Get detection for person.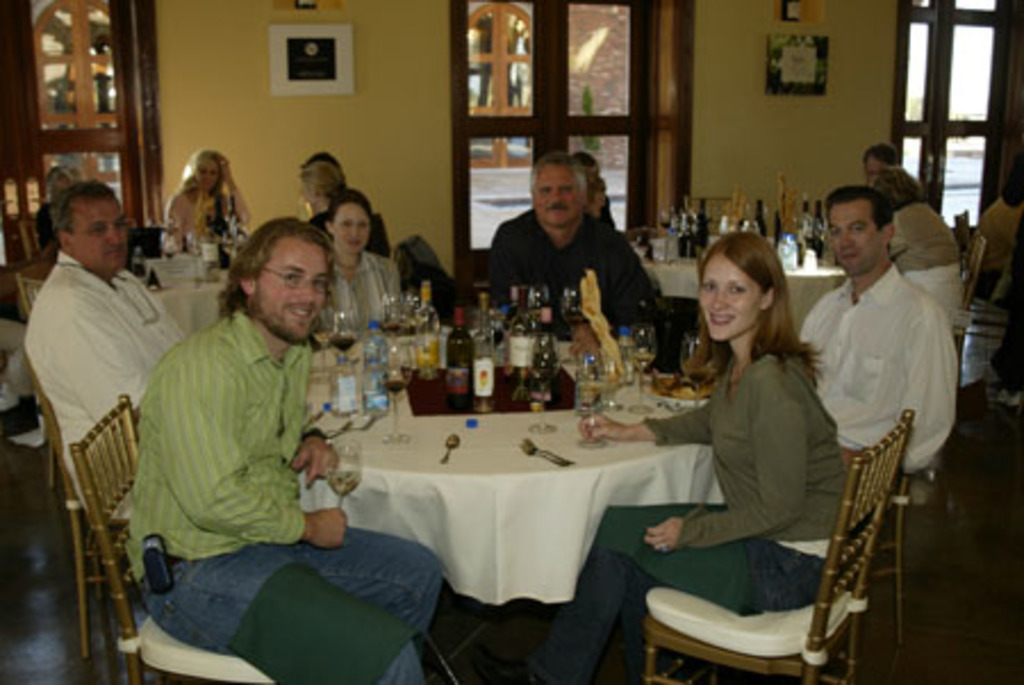
Detection: bbox=(466, 232, 851, 683).
